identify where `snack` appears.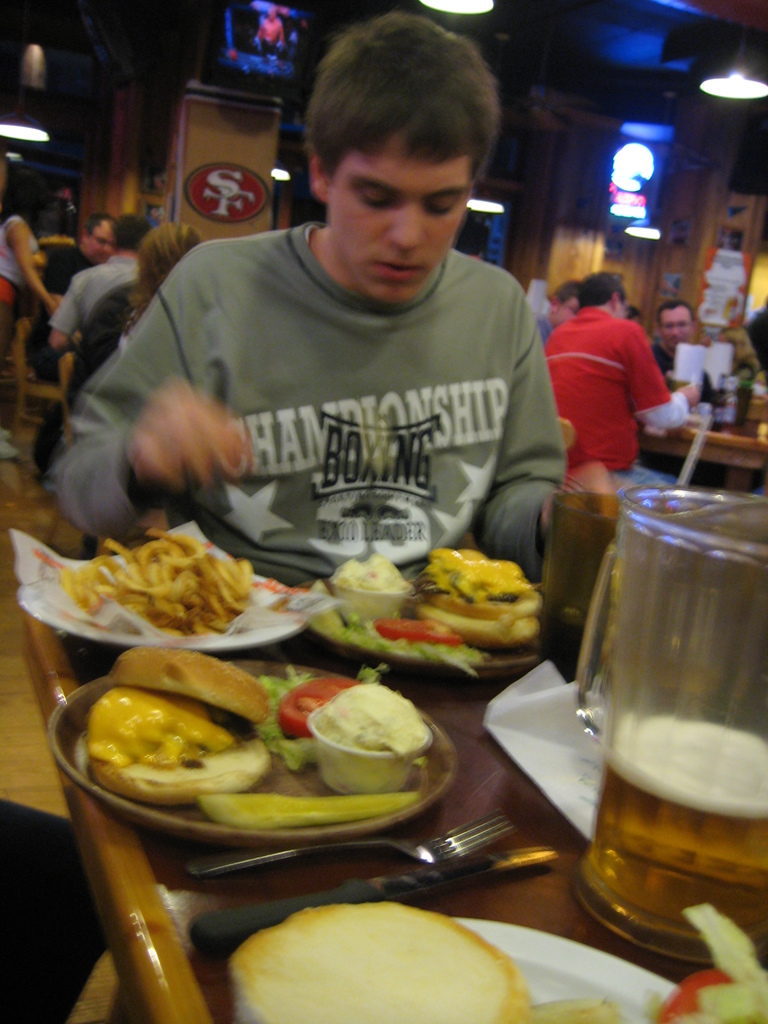
Appears at x1=56 y1=520 x2=262 y2=630.
